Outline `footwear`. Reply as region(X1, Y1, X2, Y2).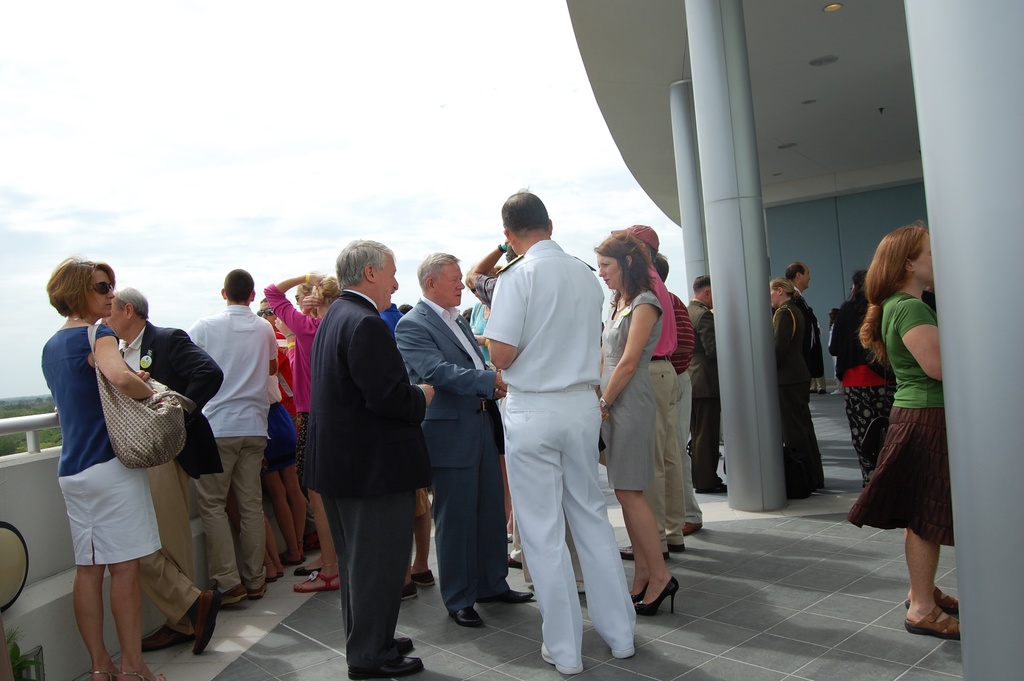
region(908, 605, 964, 641).
